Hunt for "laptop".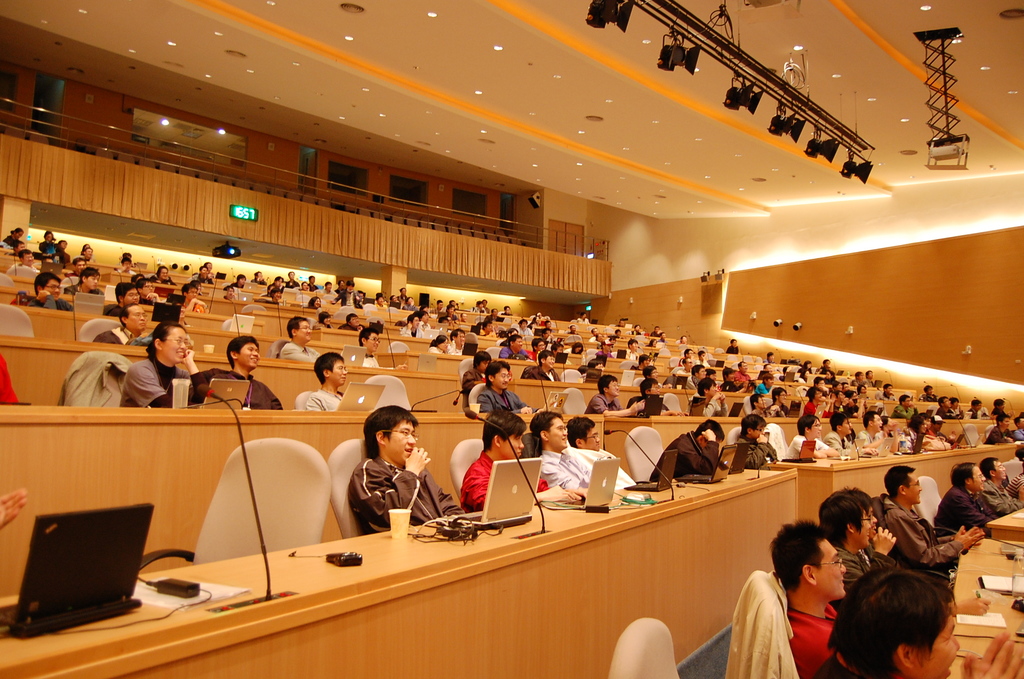
Hunted down at 677, 445, 735, 486.
